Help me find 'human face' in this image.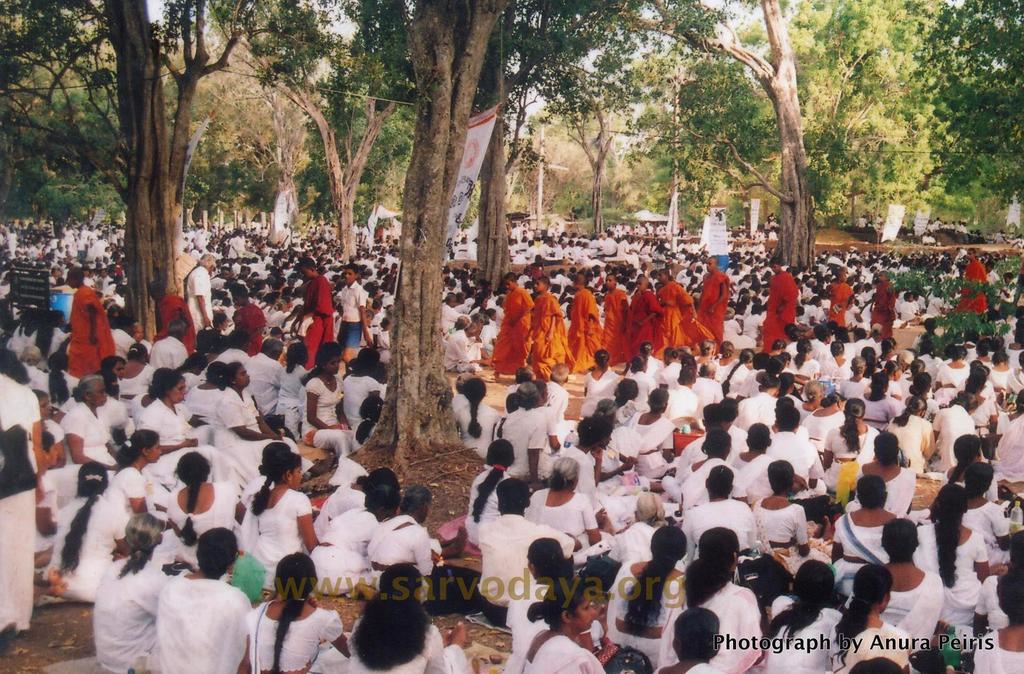
Found it: Rect(283, 302, 287, 311).
